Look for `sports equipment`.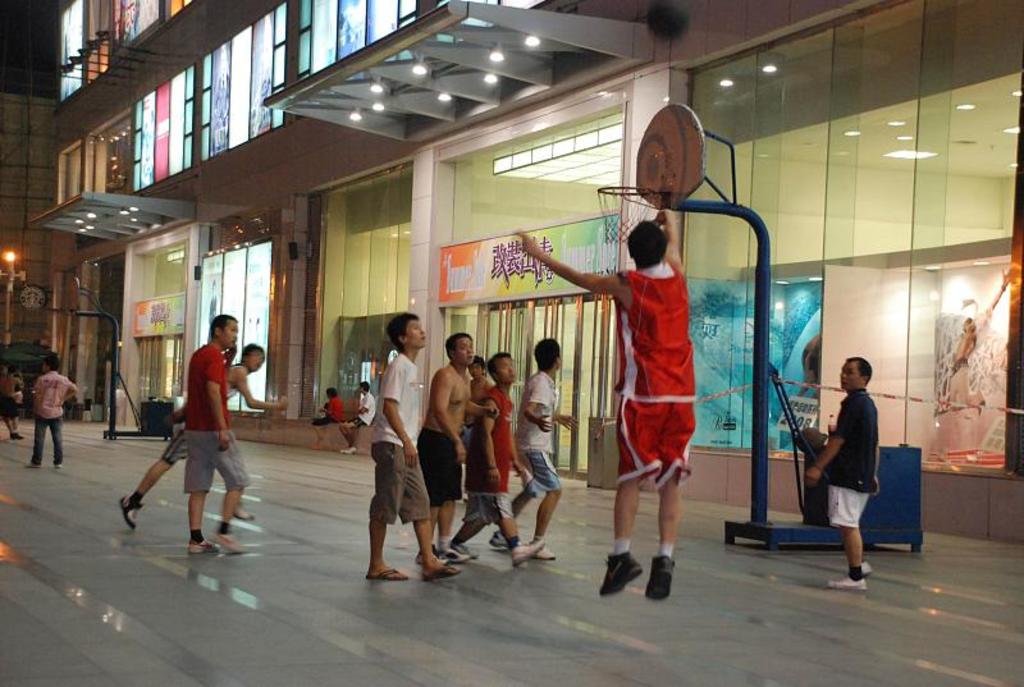
Found: region(822, 574, 864, 588).
